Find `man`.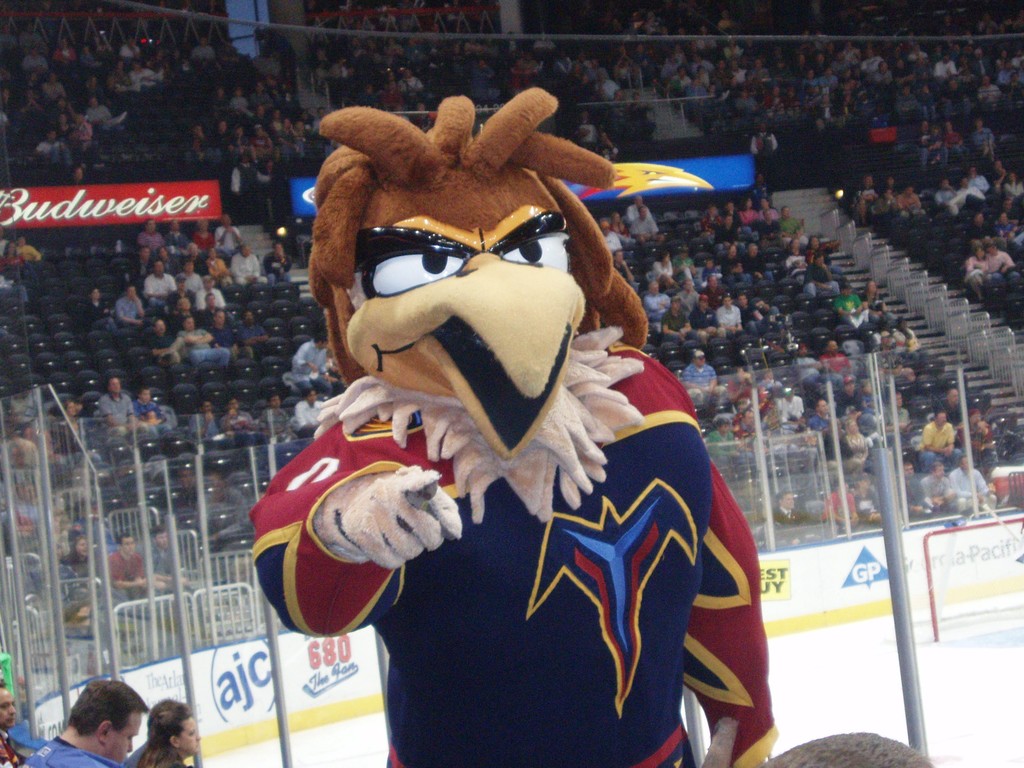
<box>852,472,881,525</box>.
